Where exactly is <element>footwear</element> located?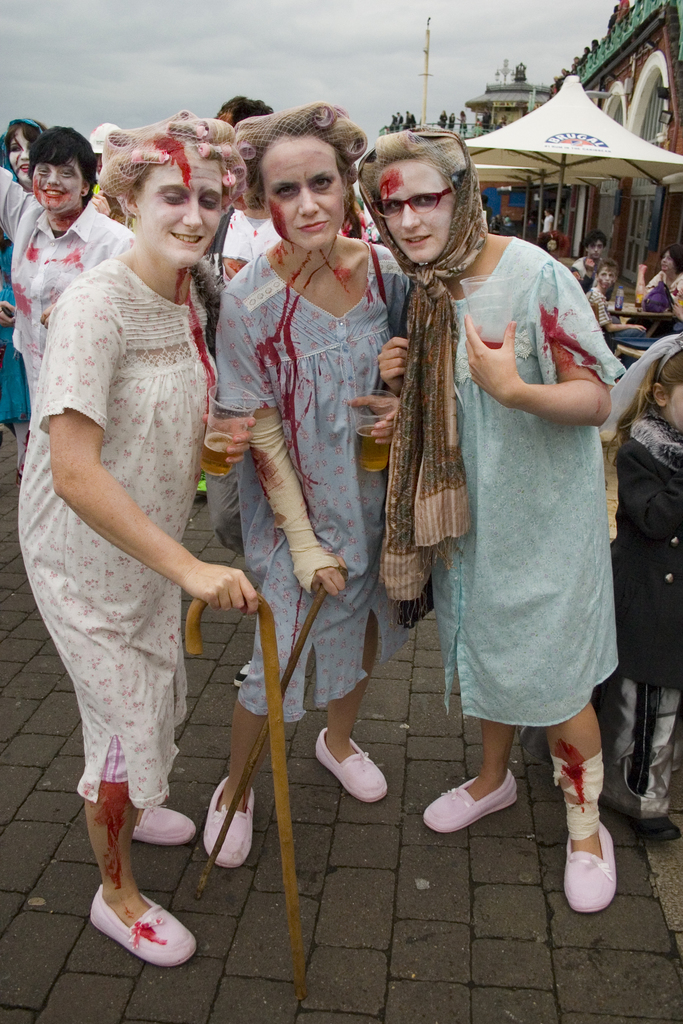
Its bounding box is (left=140, top=802, right=201, bottom=847).
